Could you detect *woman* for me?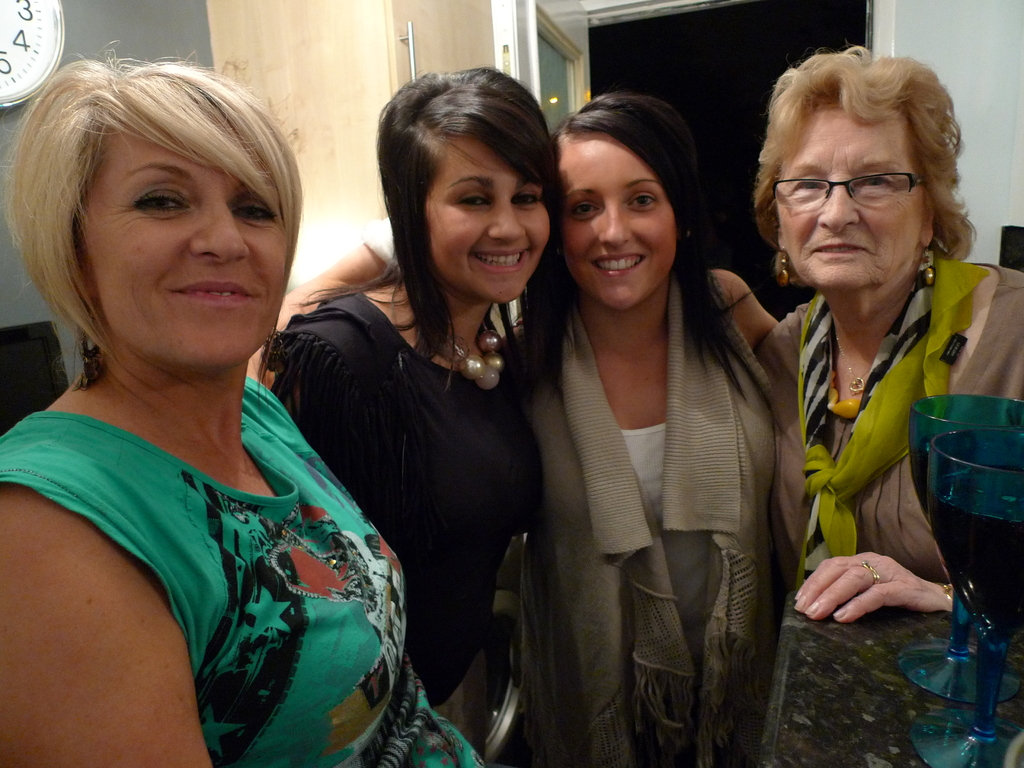
Detection result: crop(526, 79, 770, 767).
